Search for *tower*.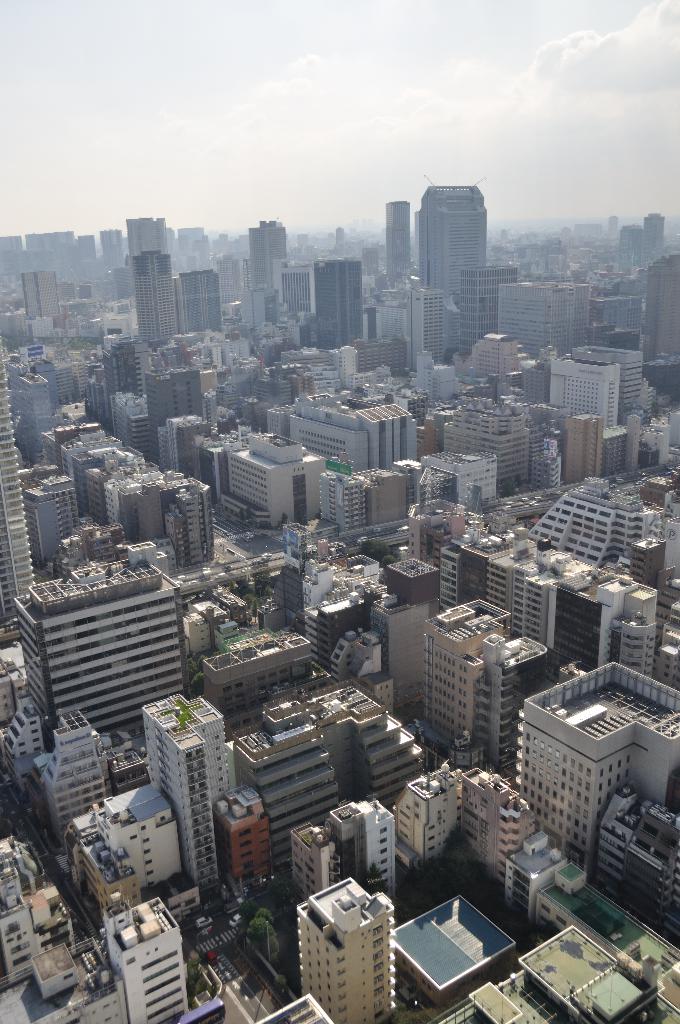
Found at 140,257,187,356.
